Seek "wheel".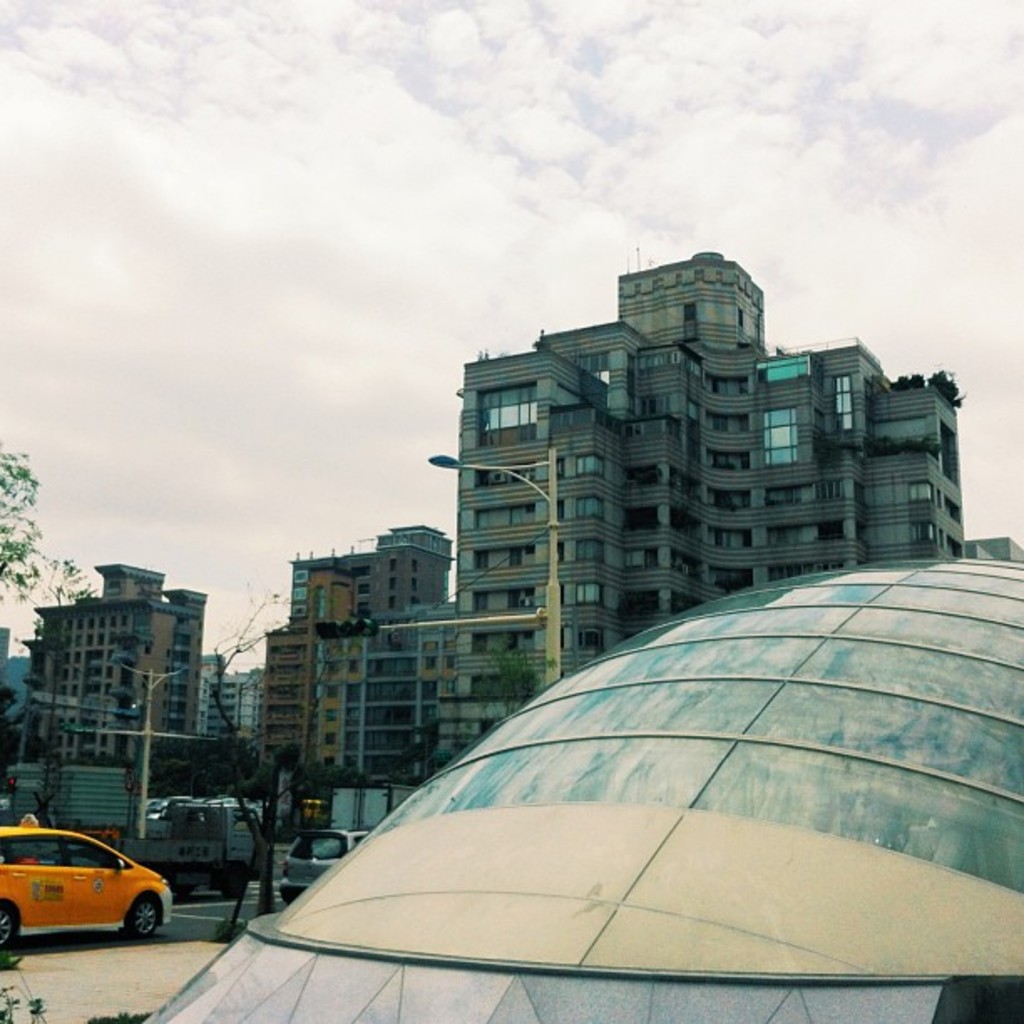
detection(137, 890, 166, 937).
